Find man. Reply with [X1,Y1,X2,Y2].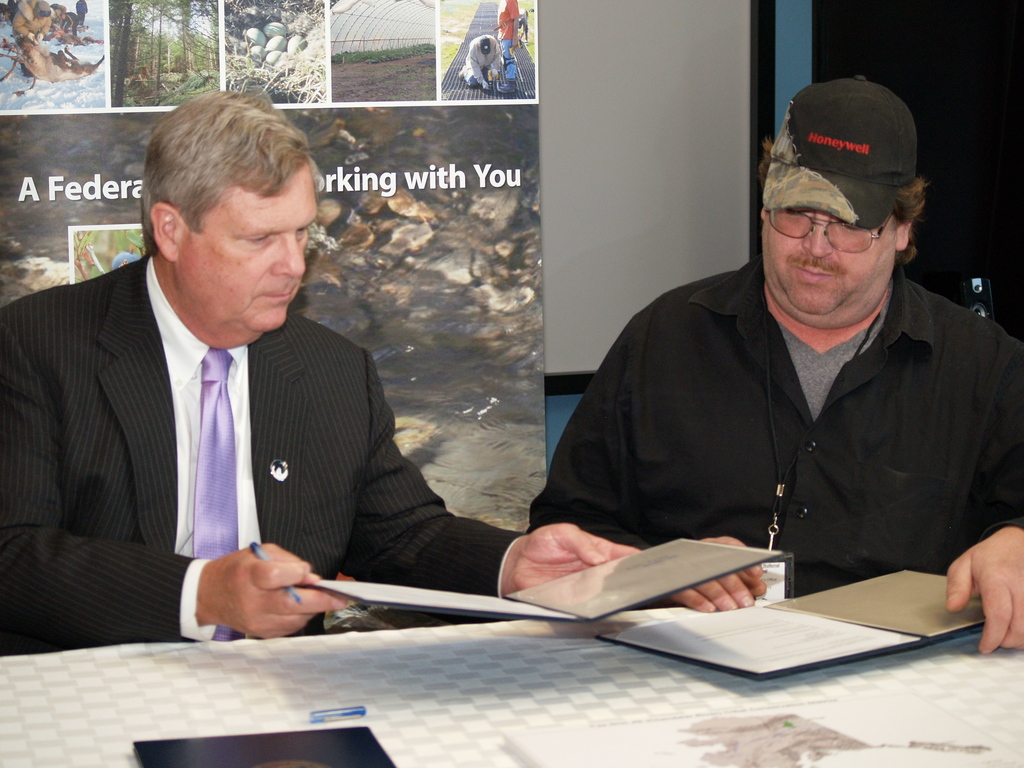
[0,84,641,655].
